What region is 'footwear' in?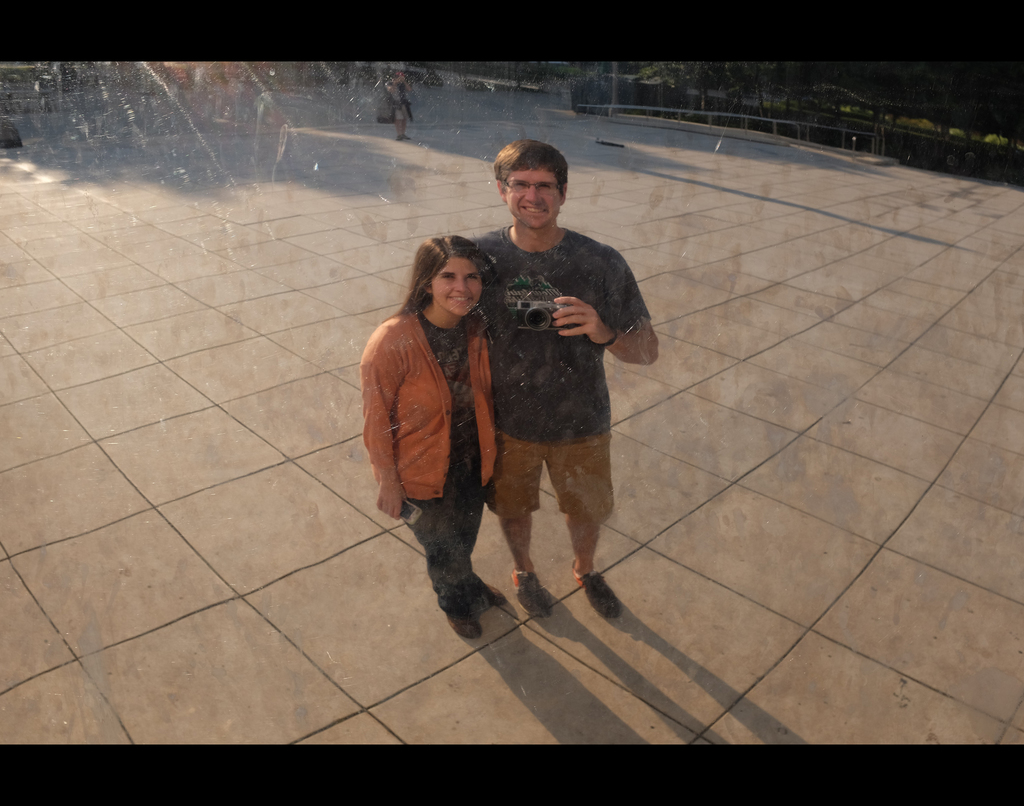
510, 572, 553, 617.
